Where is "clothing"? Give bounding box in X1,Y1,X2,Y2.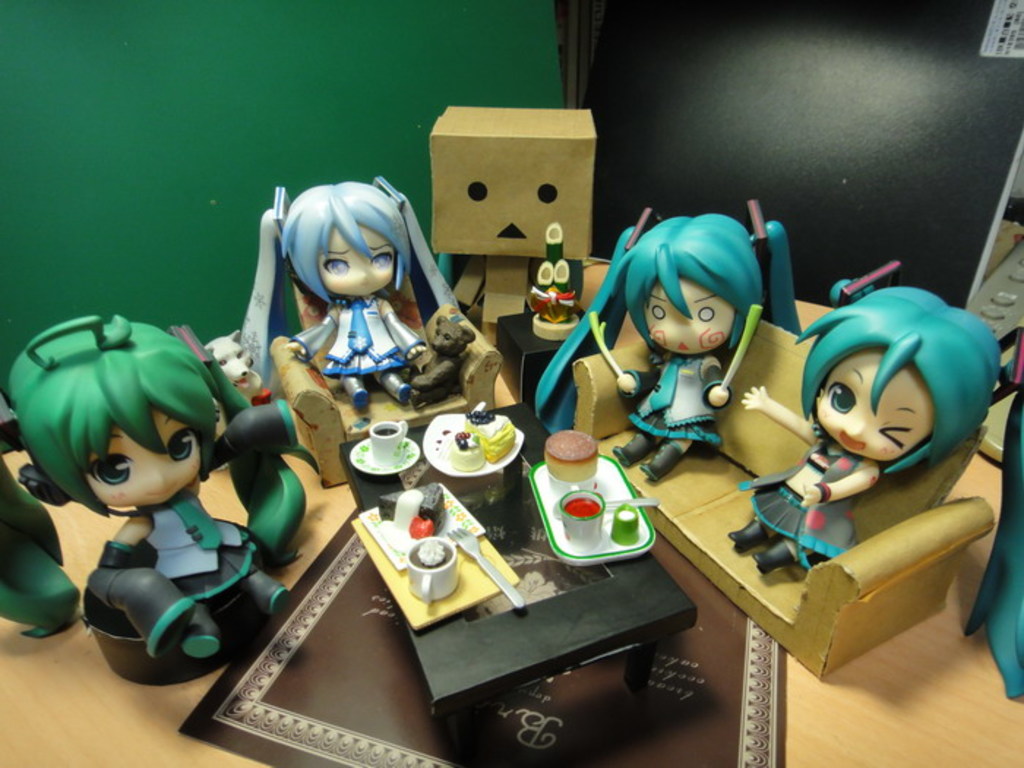
737,439,854,569.
